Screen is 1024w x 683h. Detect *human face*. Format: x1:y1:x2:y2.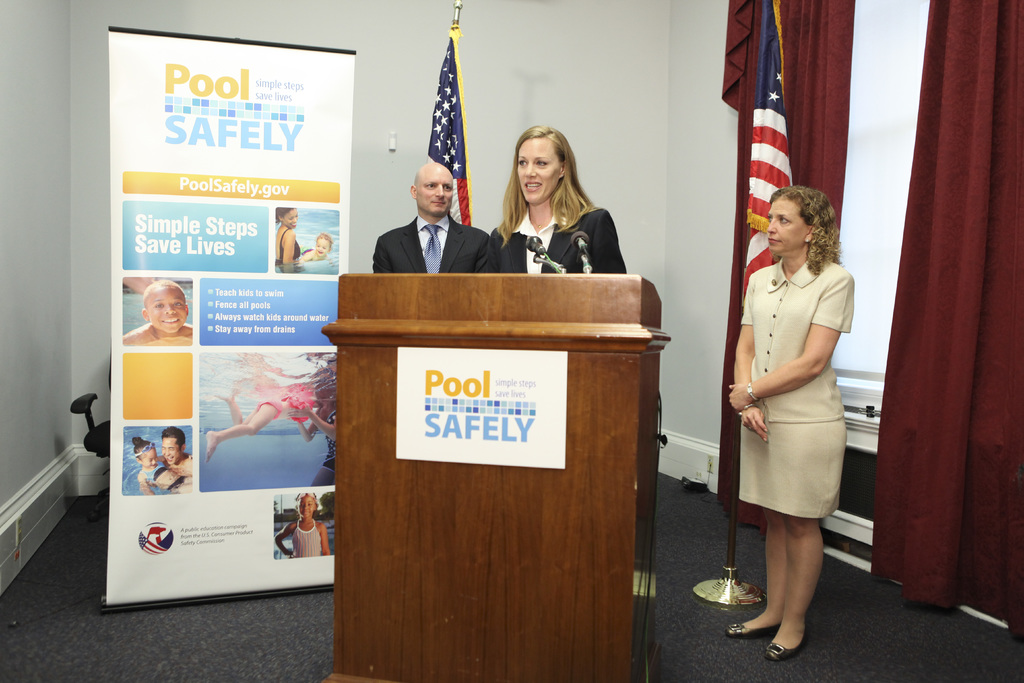
519:137:559:203.
